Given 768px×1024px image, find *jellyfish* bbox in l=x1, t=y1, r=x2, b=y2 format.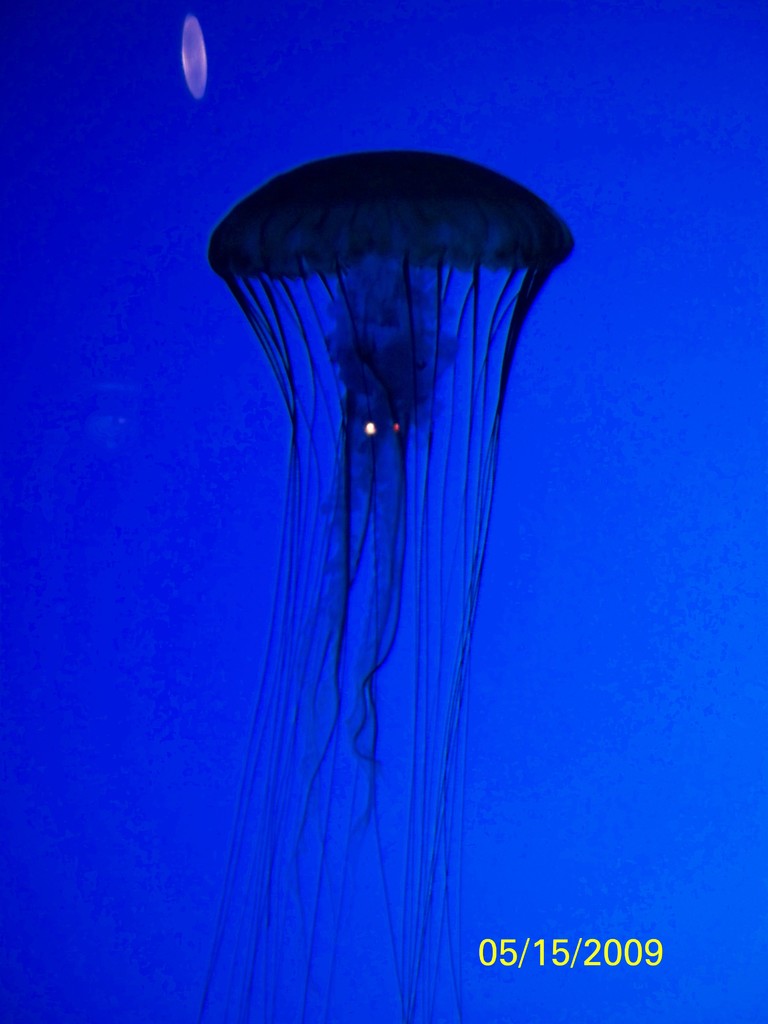
l=194, t=145, r=575, b=1020.
